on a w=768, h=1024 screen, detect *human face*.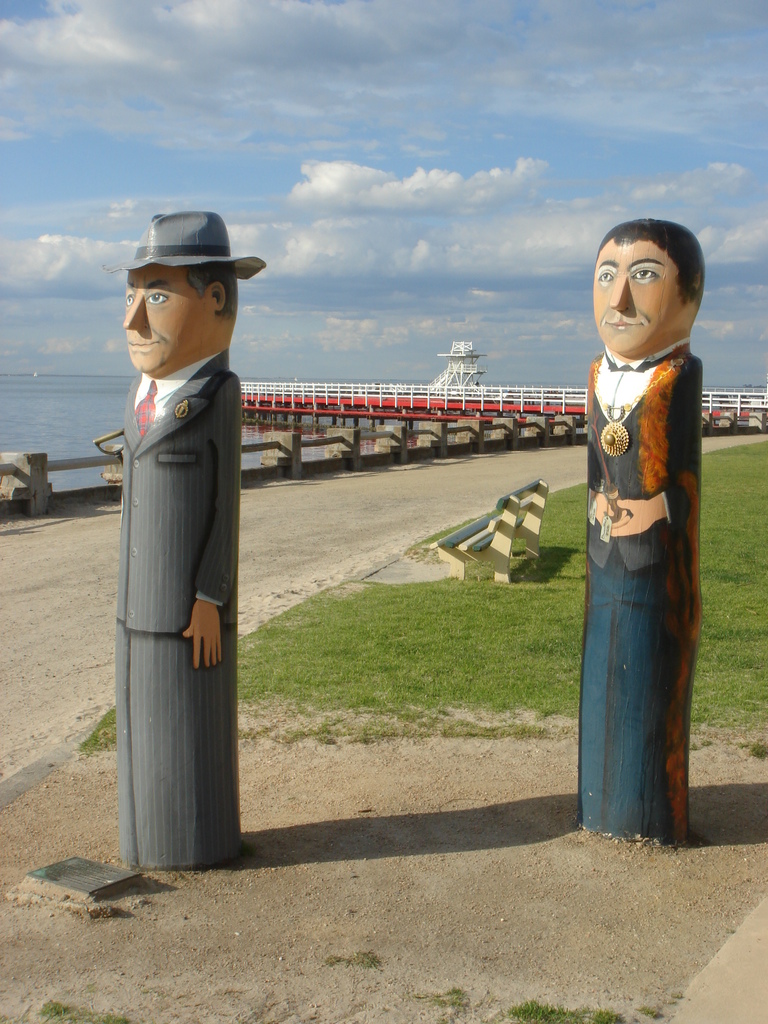
Rect(591, 234, 679, 349).
